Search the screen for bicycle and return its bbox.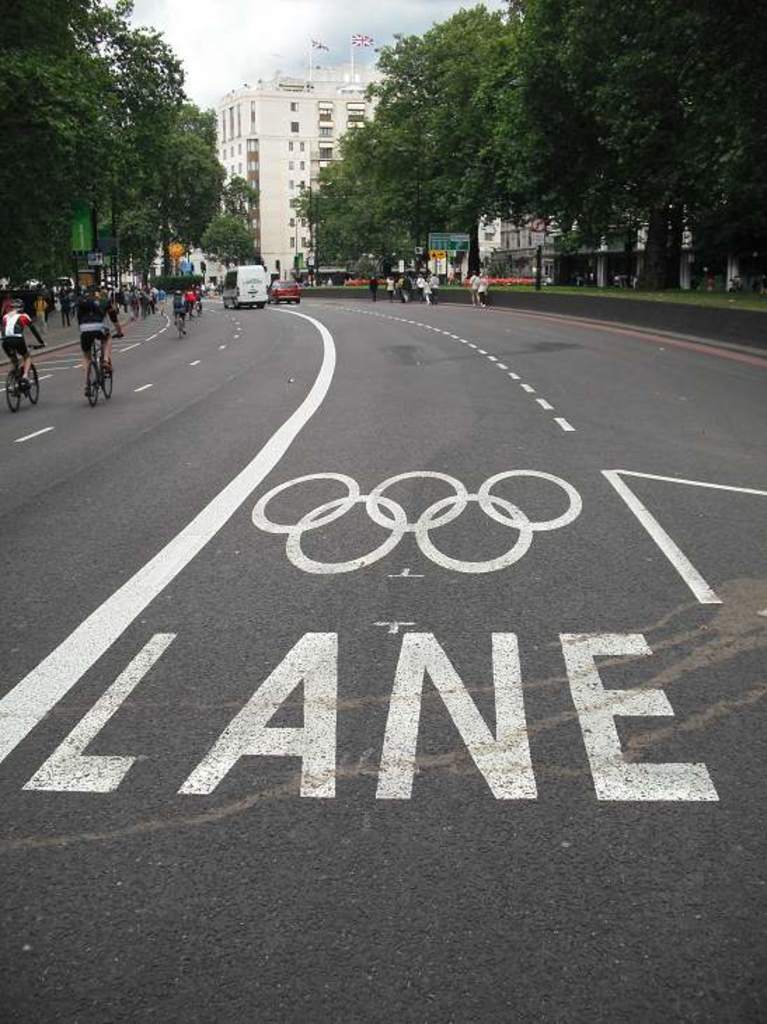
Found: BBox(84, 334, 115, 403).
